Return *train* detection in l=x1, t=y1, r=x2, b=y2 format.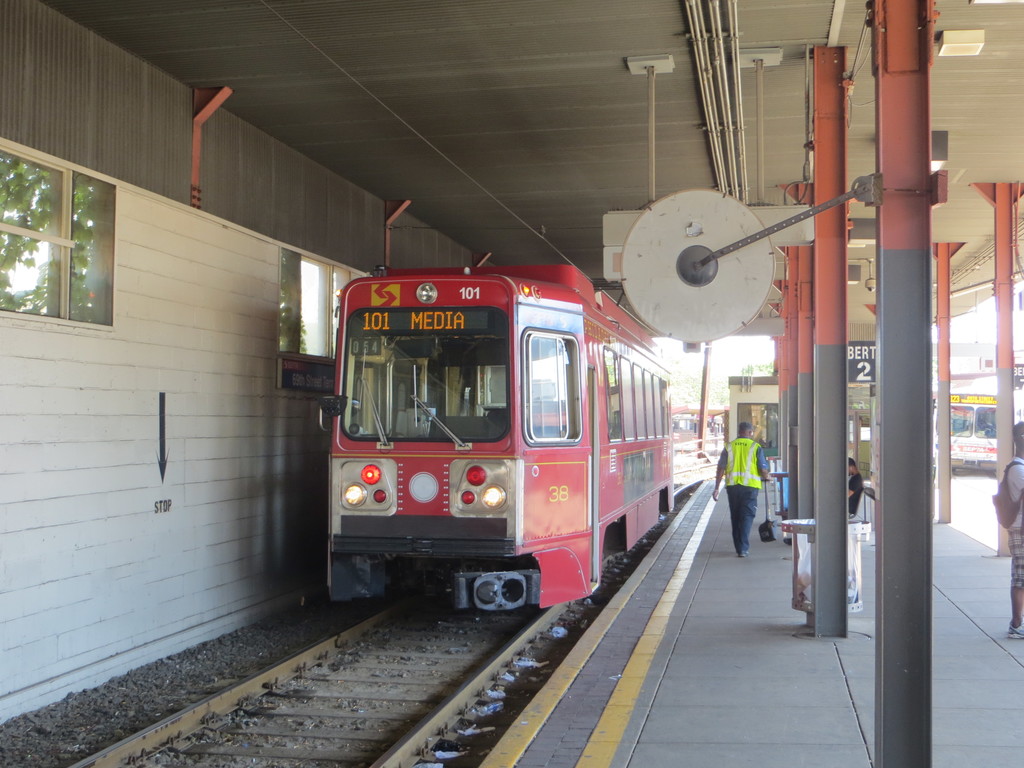
l=319, t=259, r=673, b=604.
